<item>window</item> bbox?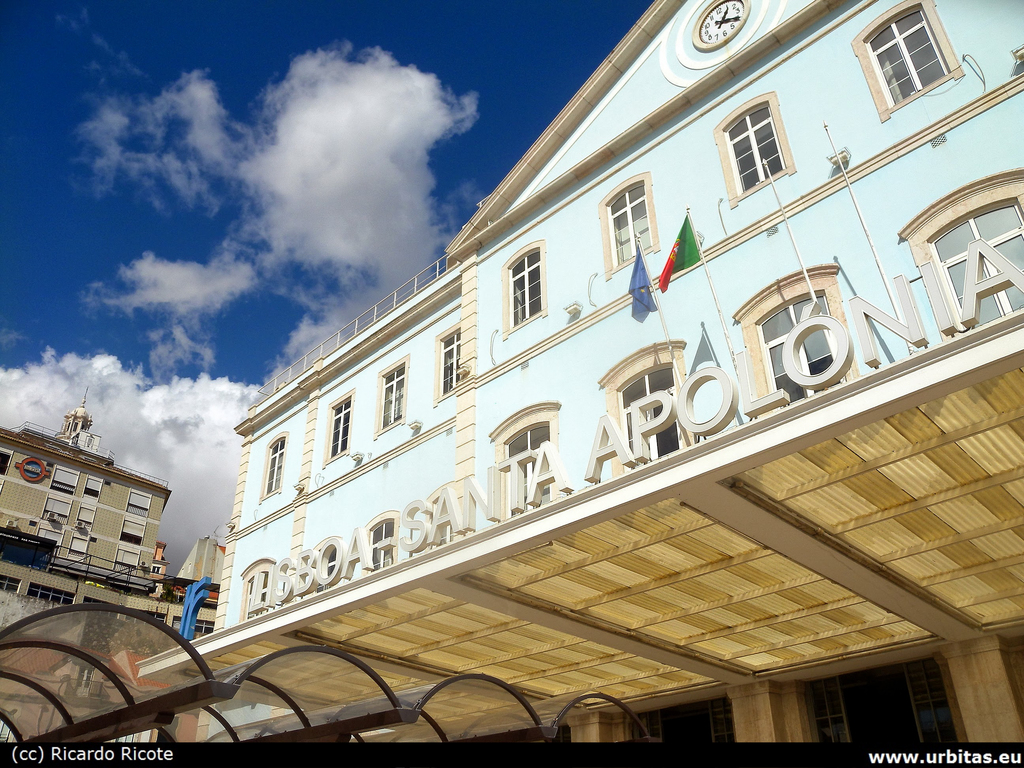
{"x1": 323, "y1": 386, "x2": 356, "y2": 463}
